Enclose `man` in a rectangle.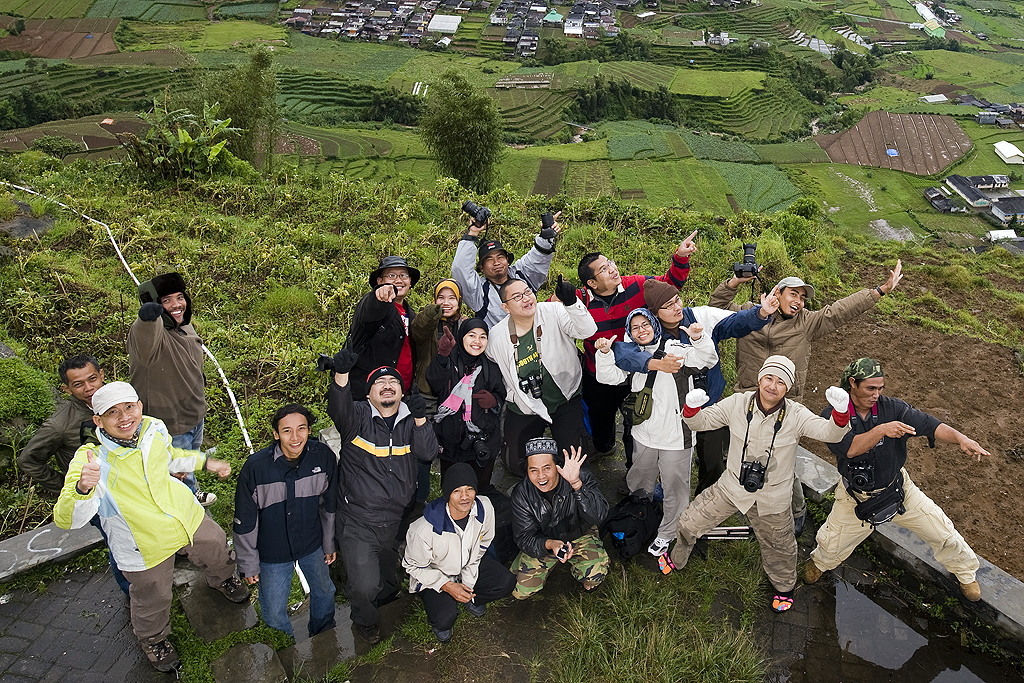
bbox=[546, 232, 699, 469].
